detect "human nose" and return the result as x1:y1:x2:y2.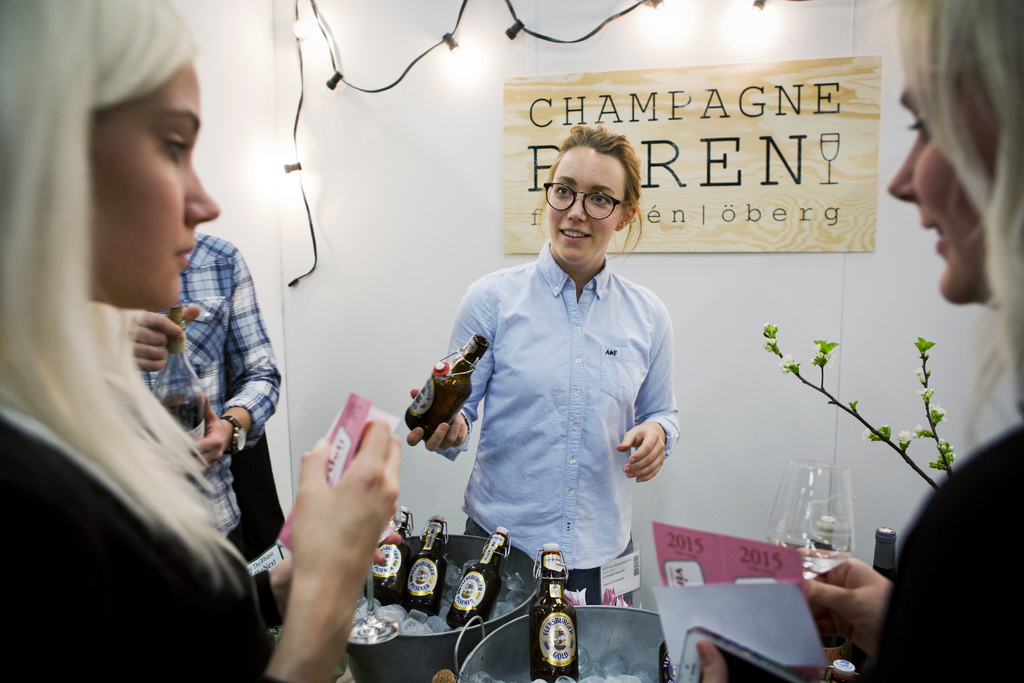
884:139:922:201.
